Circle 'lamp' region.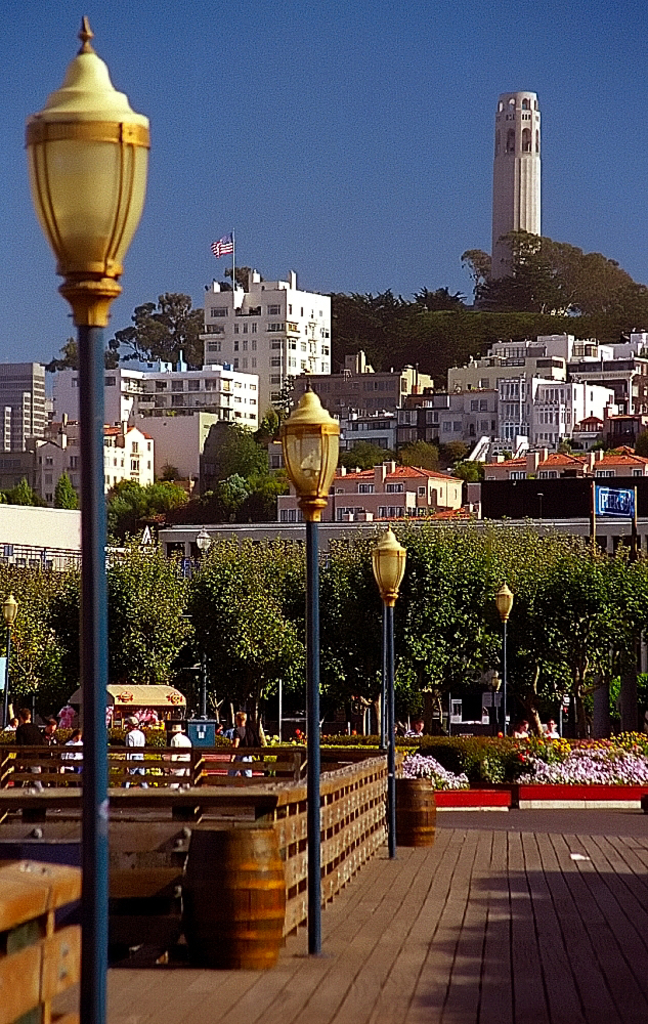
Region: box(276, 371, 337, 530).
